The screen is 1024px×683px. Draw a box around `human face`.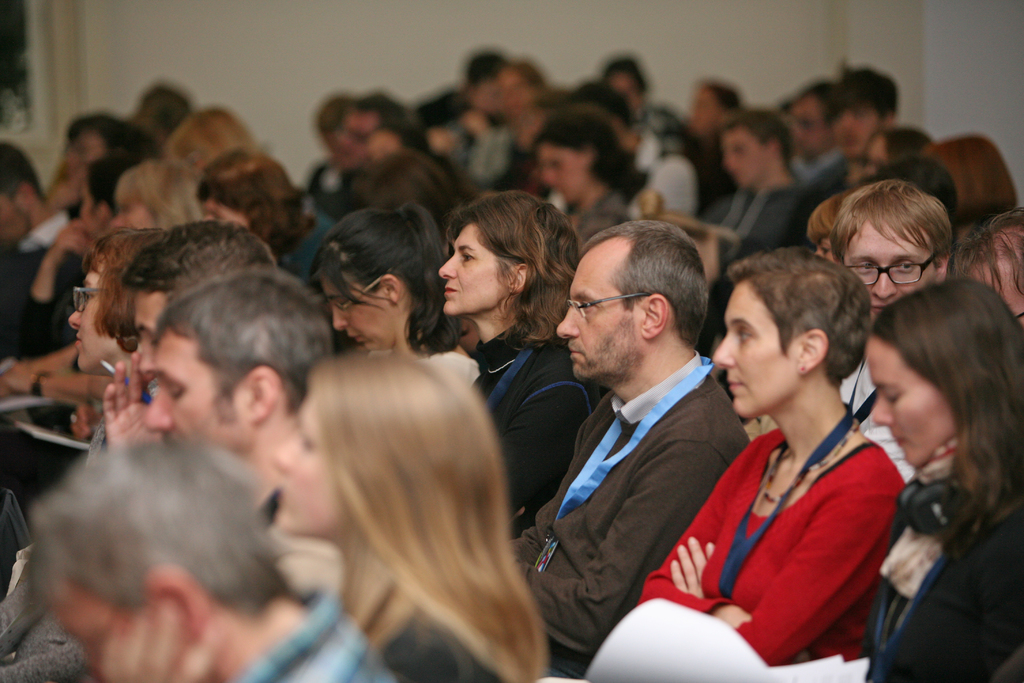
(x1=438, y1=222, x2=505, y2=317).
